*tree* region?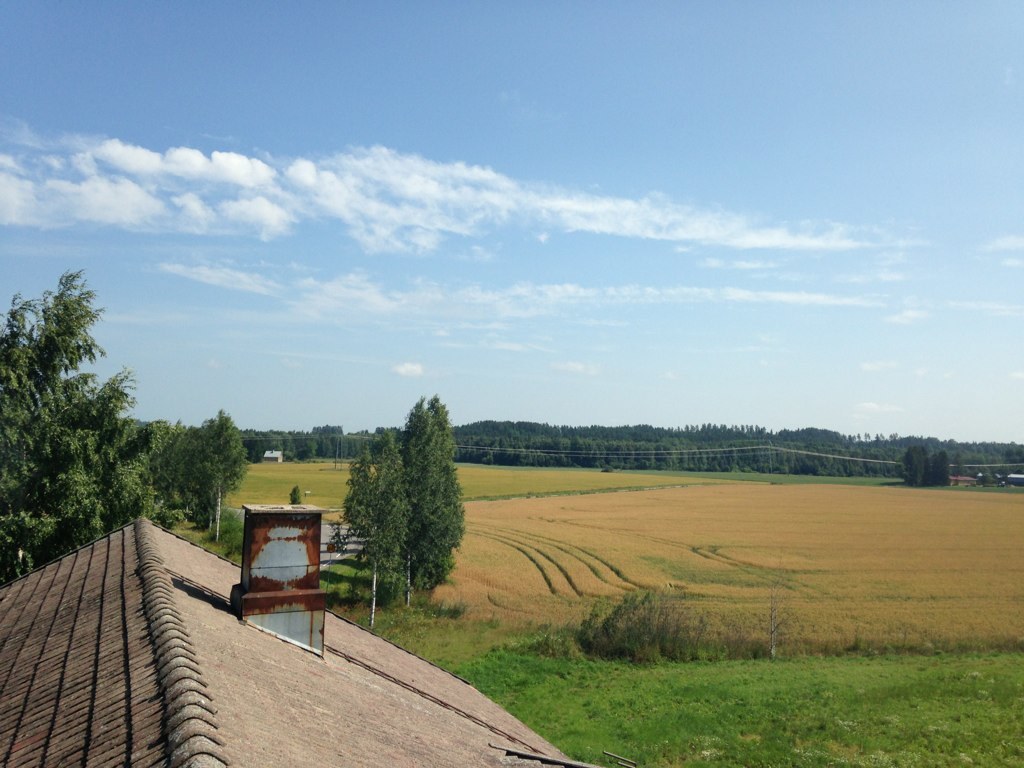
rect(401, 394, 466, 604)
